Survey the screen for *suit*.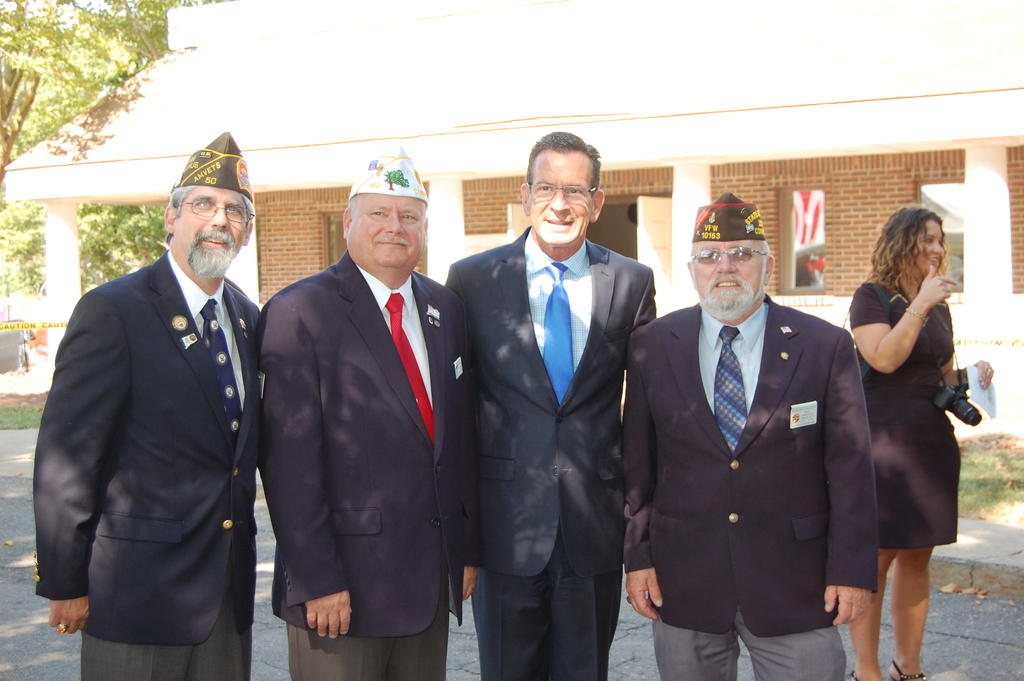
Survey found: (31, 247, 268, 680).
